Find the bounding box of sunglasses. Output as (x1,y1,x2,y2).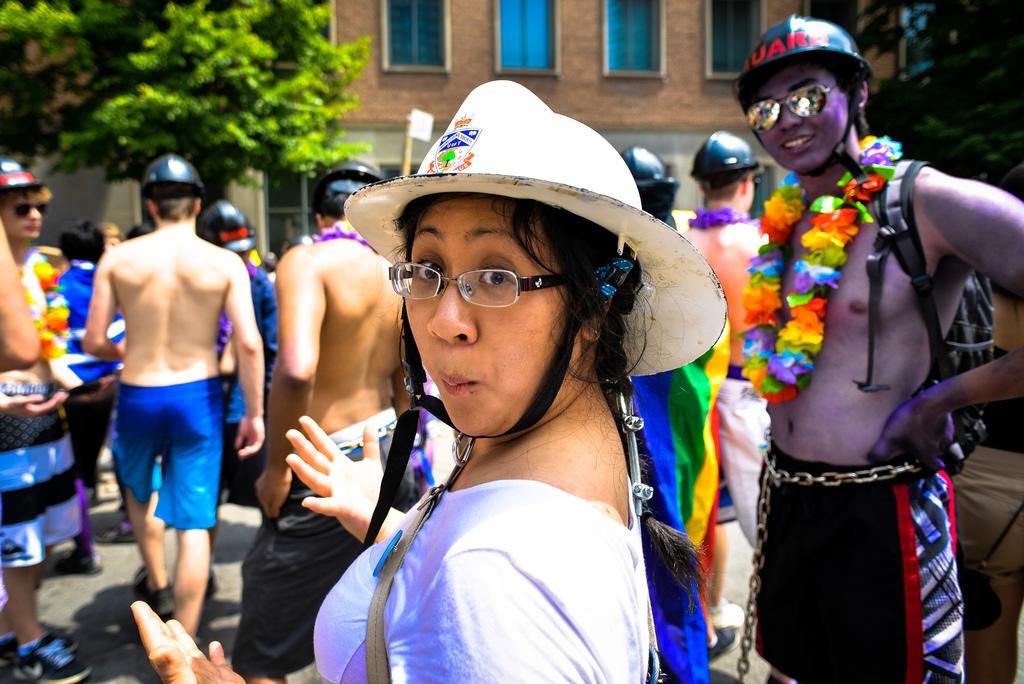
(730,79,842,142).
